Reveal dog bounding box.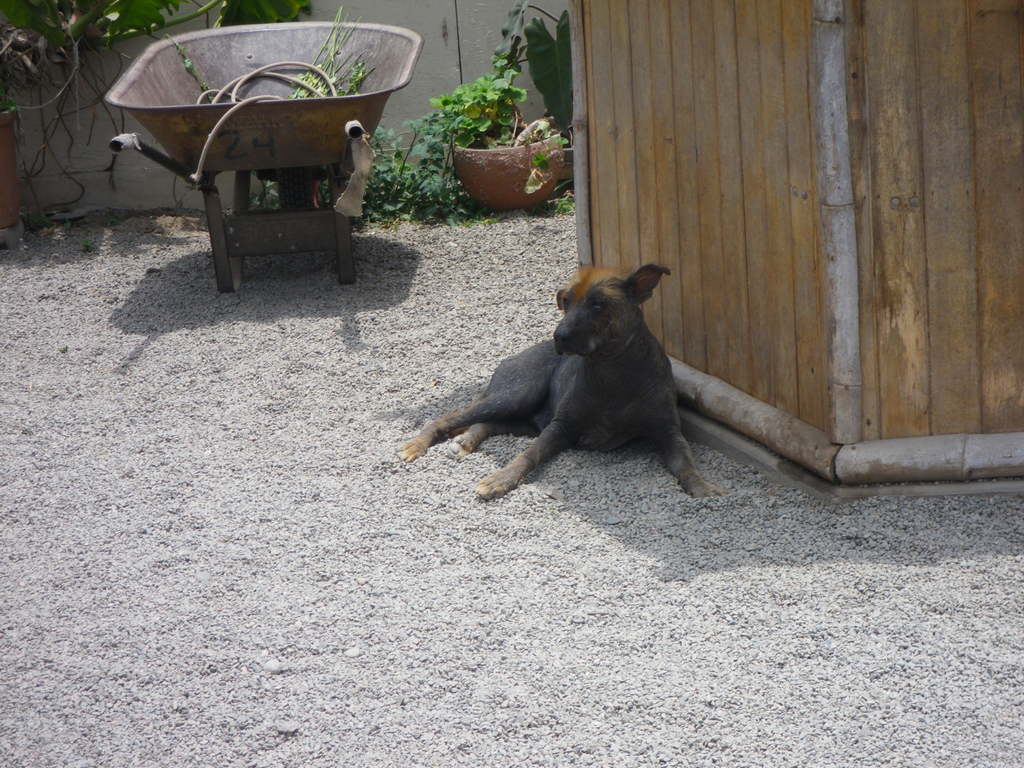
Revealed: bbox=[393, 265, 728, 503].
